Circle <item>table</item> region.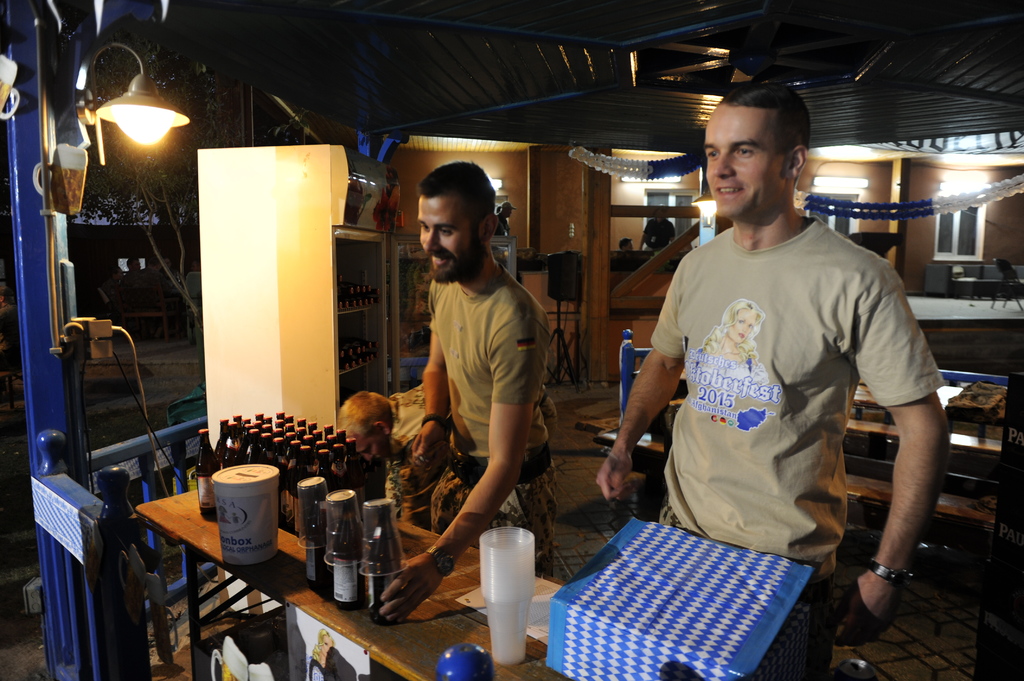
Region: <region>135, 451, 570, 680</region>.
